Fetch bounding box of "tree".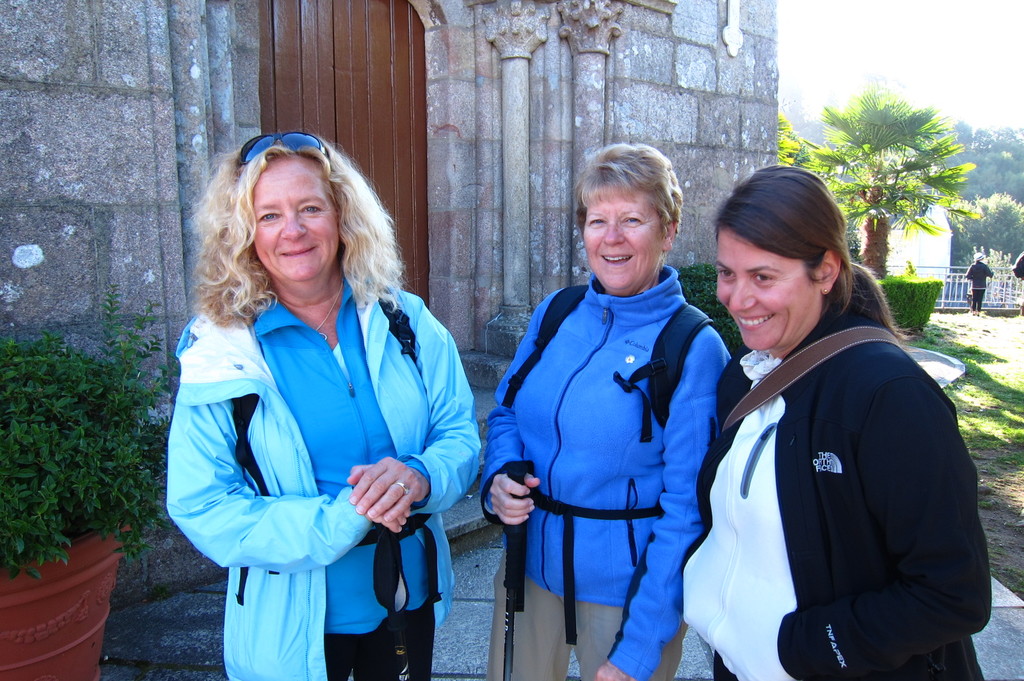
Bbox: bbox=[848, 82, 975, 294].
